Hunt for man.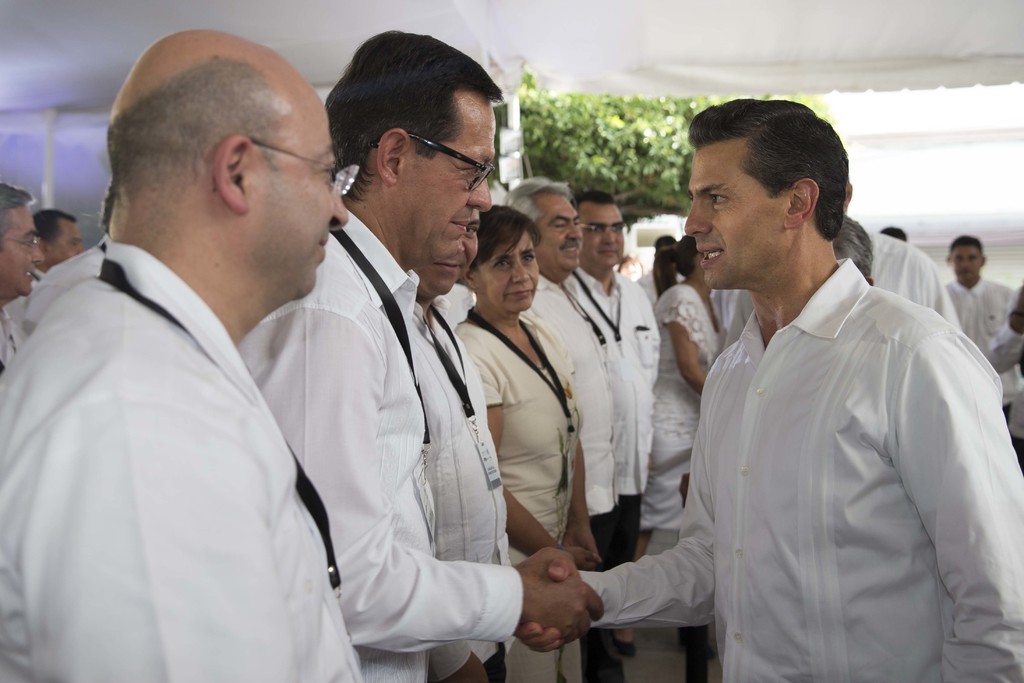
Hunted down at 0, 38, 397, 658.
